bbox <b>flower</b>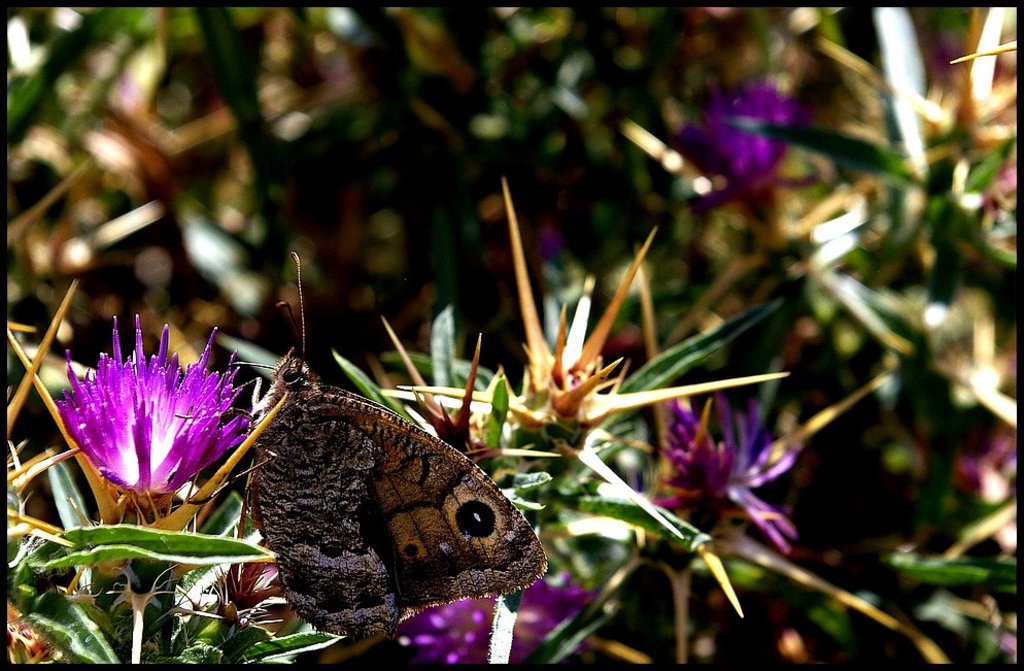
box(672, 83, 804, 188)
